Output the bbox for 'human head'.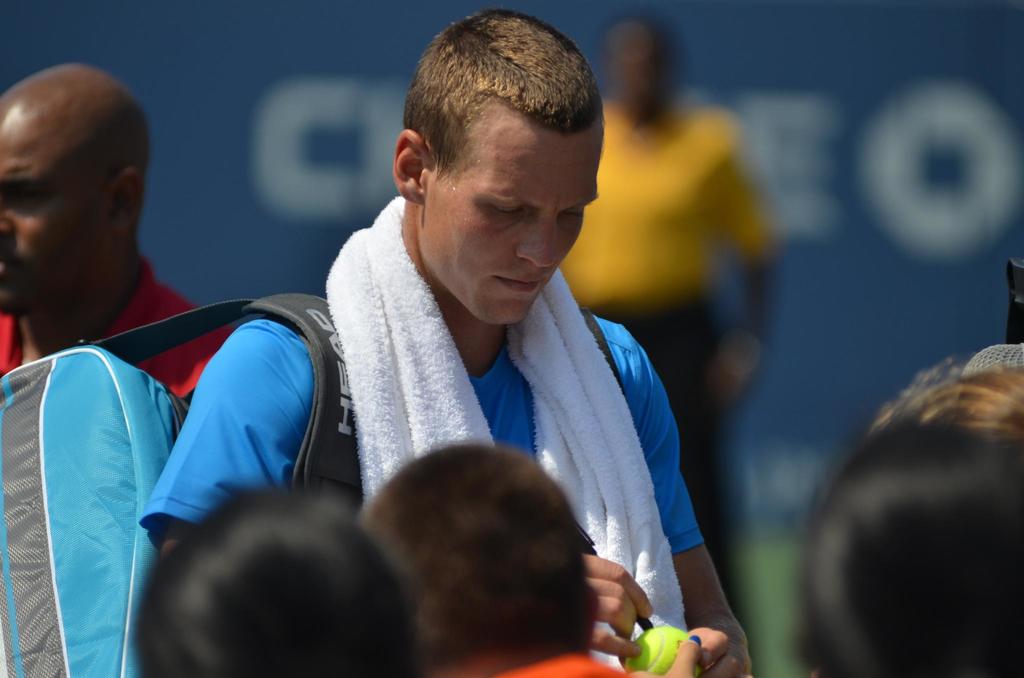
x1=797 y1=427 x2=1023 y2=677.
